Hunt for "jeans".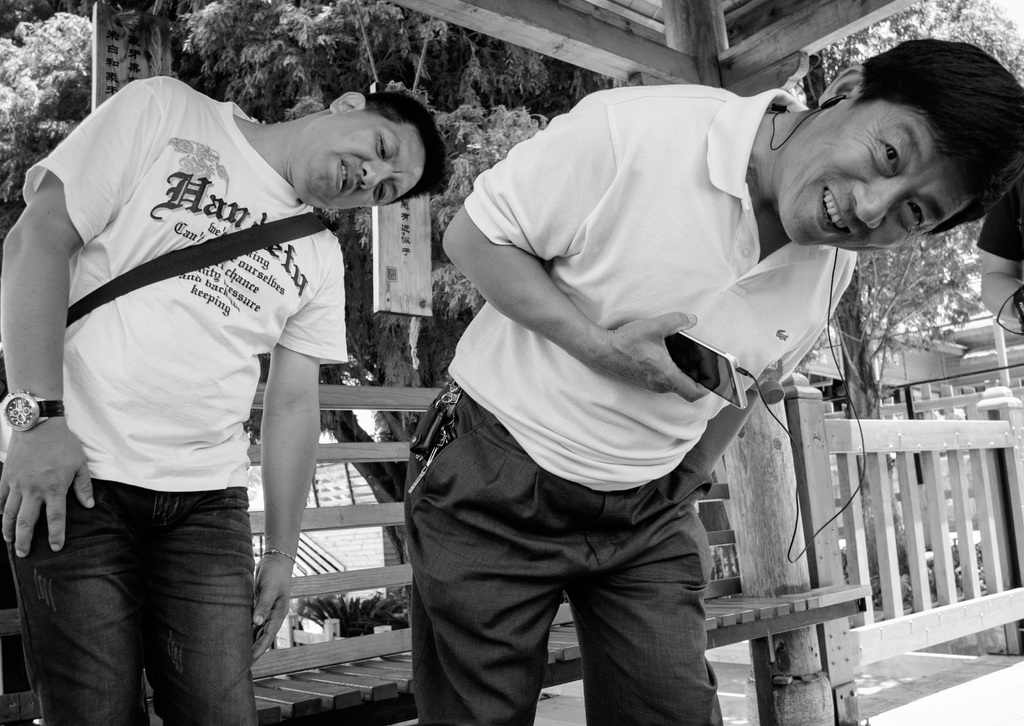
Hunted down at {"x1": 9, "y1": 479, "x2": 252, "y2": 725}.
